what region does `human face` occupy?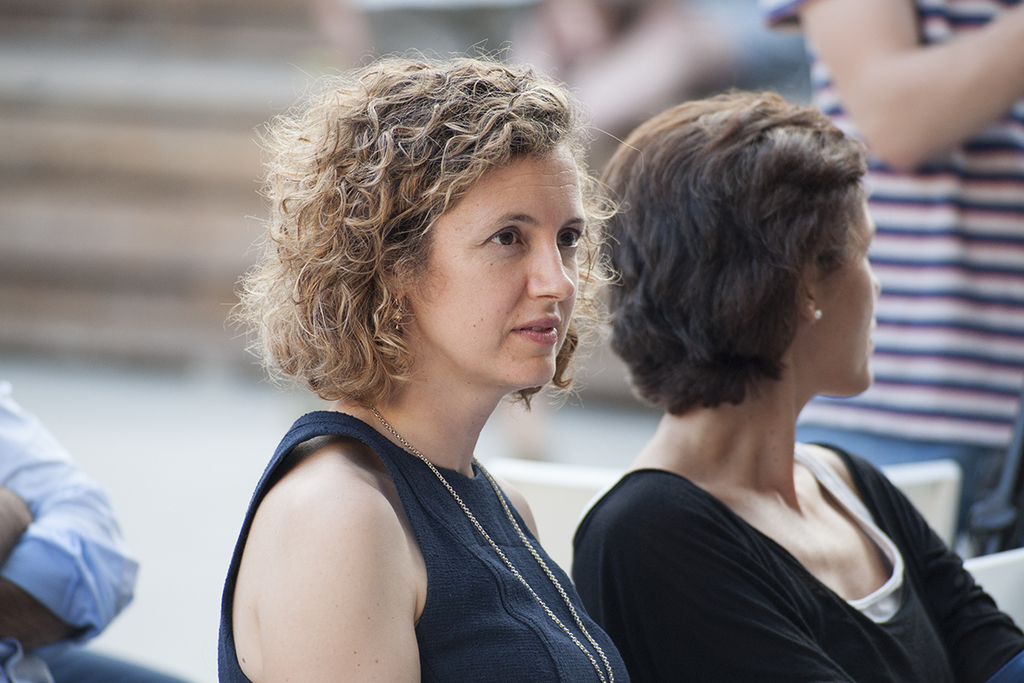
bbox=(808, 198, 884, 394).
